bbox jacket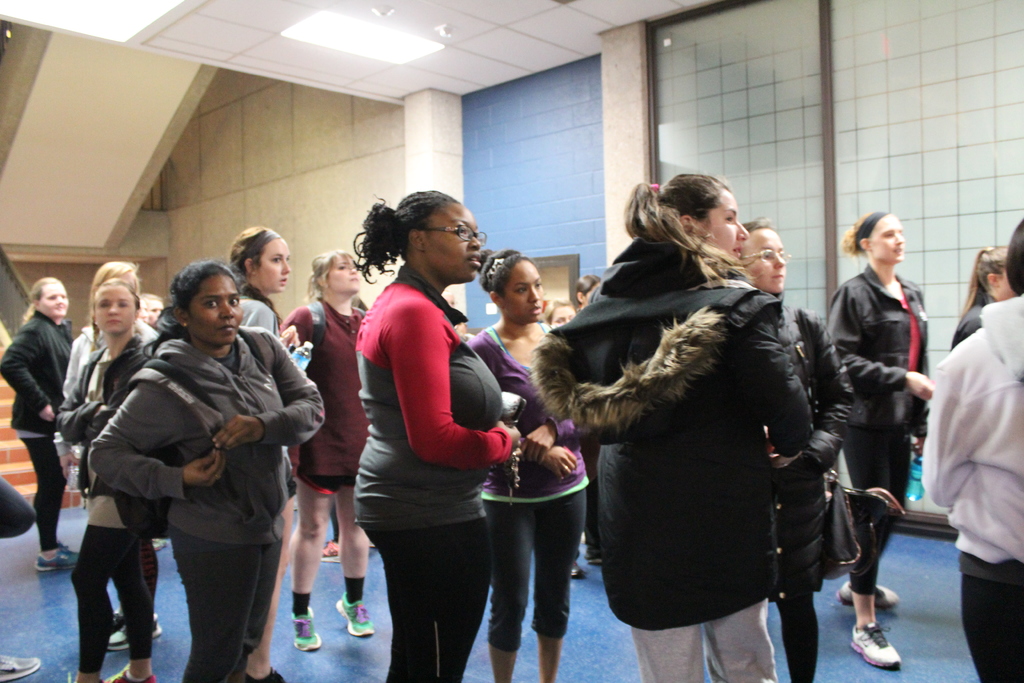
(55,334,150,492)
